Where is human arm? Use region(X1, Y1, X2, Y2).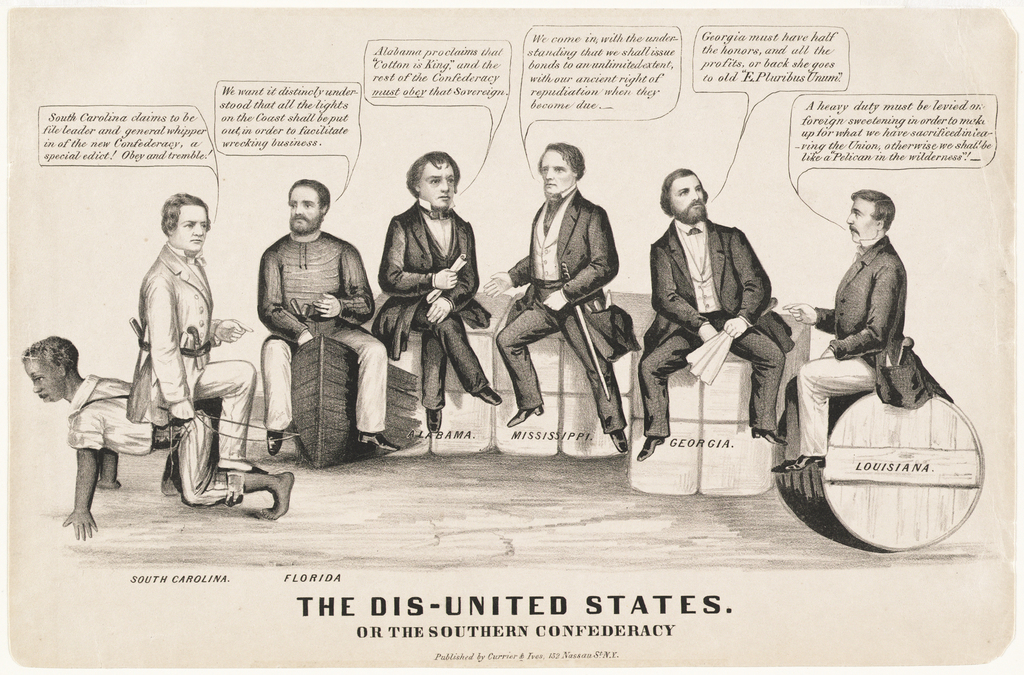
region(136, 268, 179, 427).
